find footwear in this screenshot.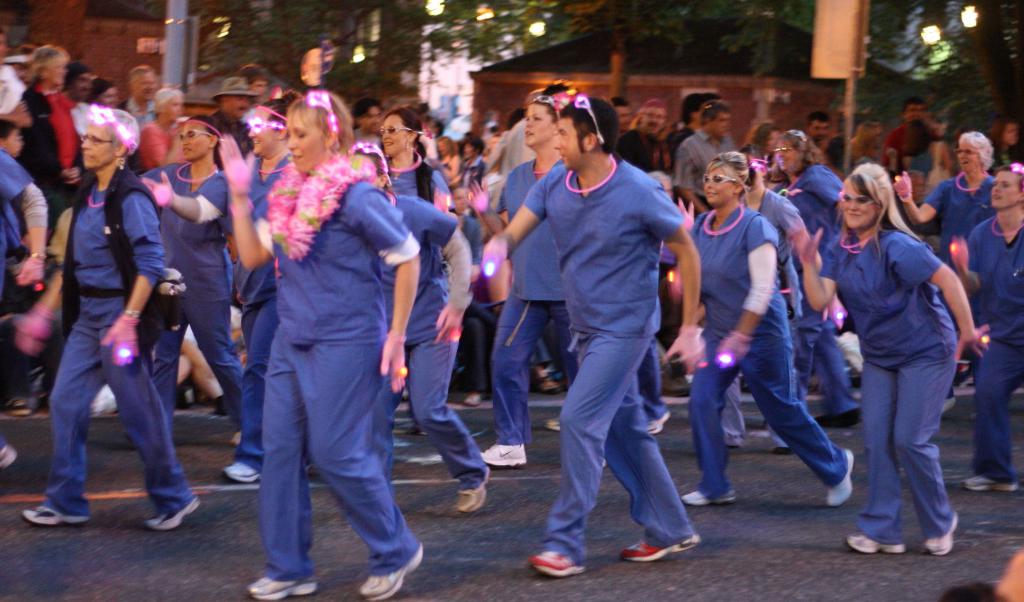
The bounding box for footwear is pyautogui.locateOnScreen(143, 496, 204, 528).
